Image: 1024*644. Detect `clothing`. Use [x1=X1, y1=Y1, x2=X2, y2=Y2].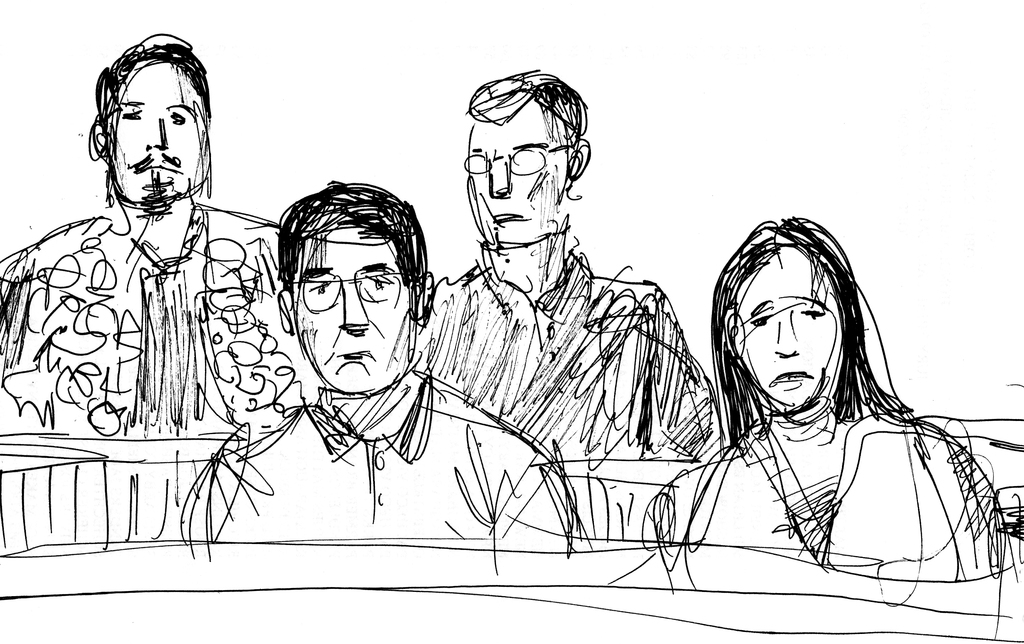
[x1=191, y1=365, x2=580, y2=560].
